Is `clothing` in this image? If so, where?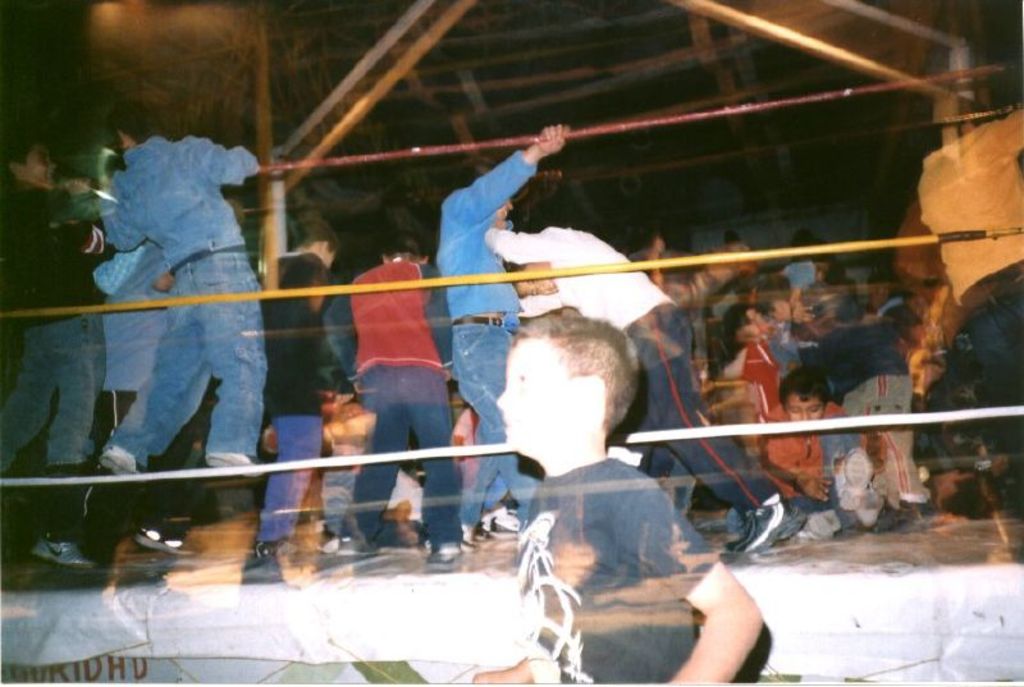
Yes, at left=435, top=147, right=544, bottom=528.
